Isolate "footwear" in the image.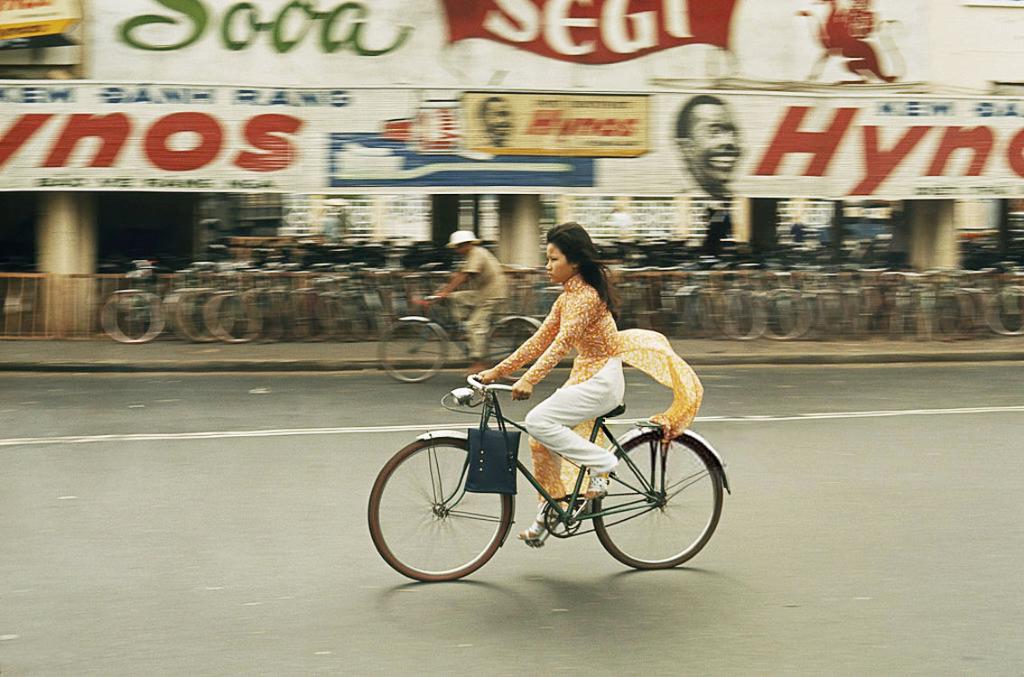
Isolated region: 517 519 552 545.
